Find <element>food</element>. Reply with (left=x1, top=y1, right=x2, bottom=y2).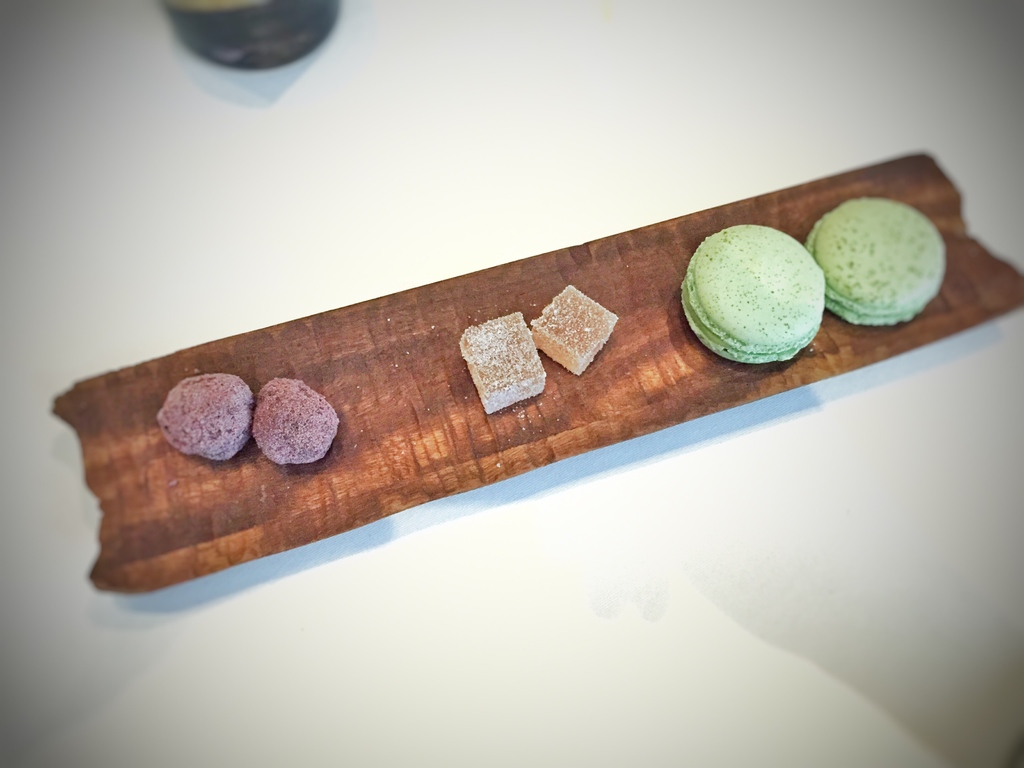
(left=805, top=203, right=950, bottom=326).
